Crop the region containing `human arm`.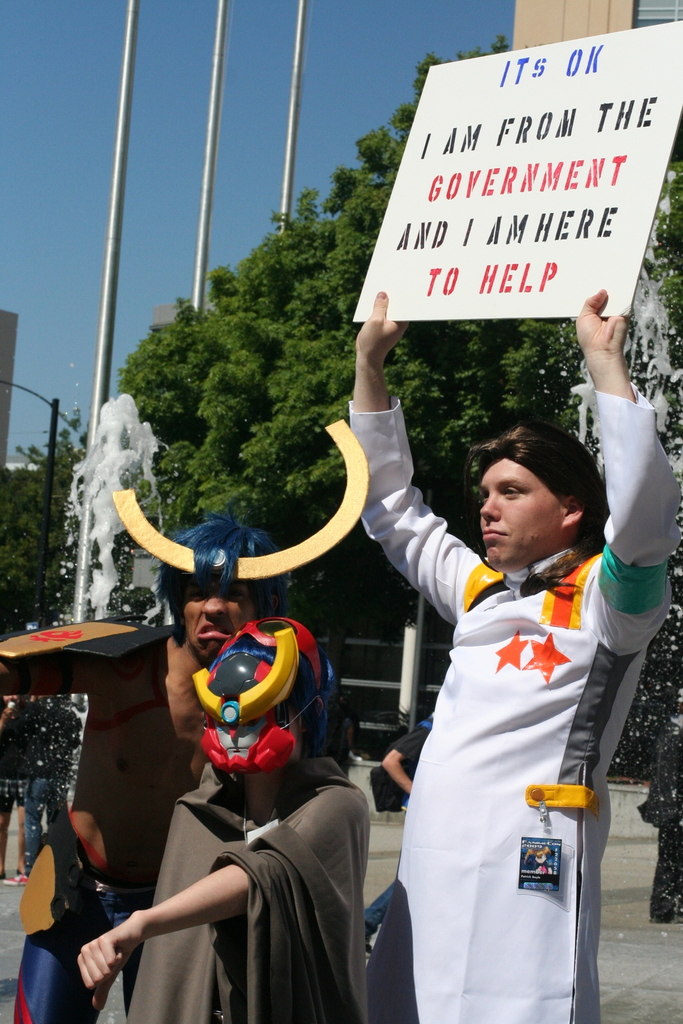
Crop region: 373 723 428 798.
